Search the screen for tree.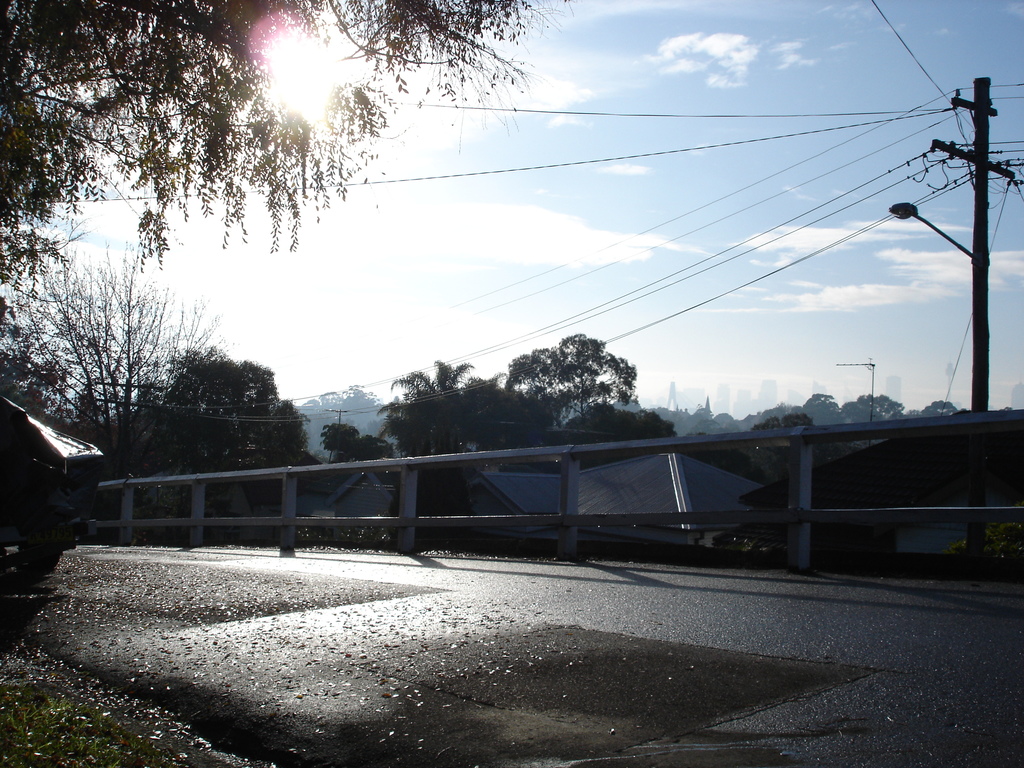
Found at crop(321, 419, 361, 471).
